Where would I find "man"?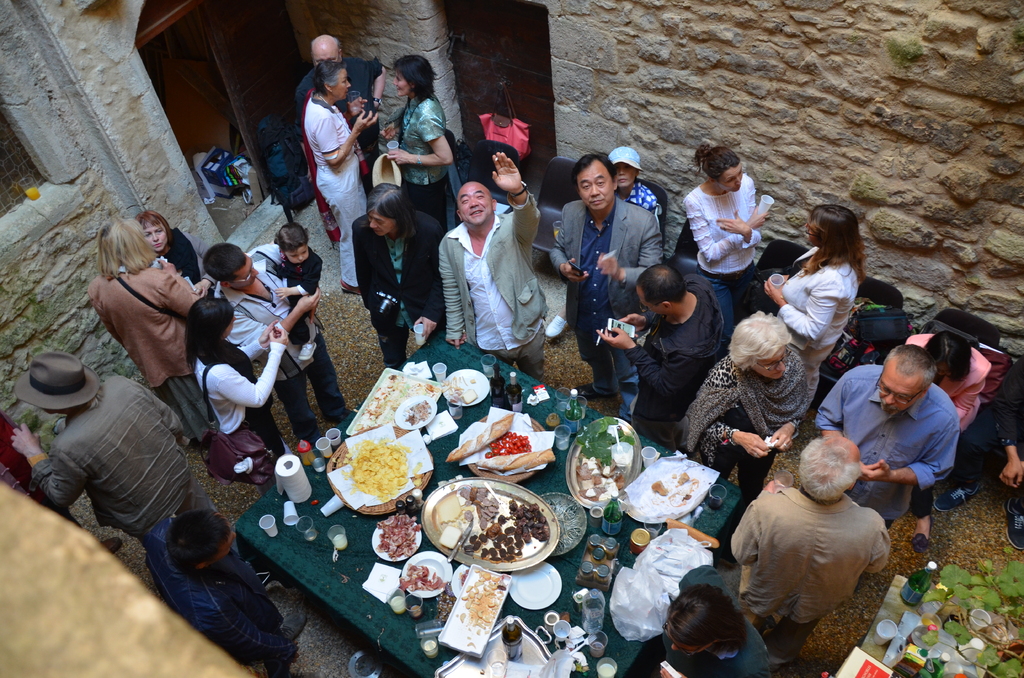
At Rect(133, 503, 312, 662).
